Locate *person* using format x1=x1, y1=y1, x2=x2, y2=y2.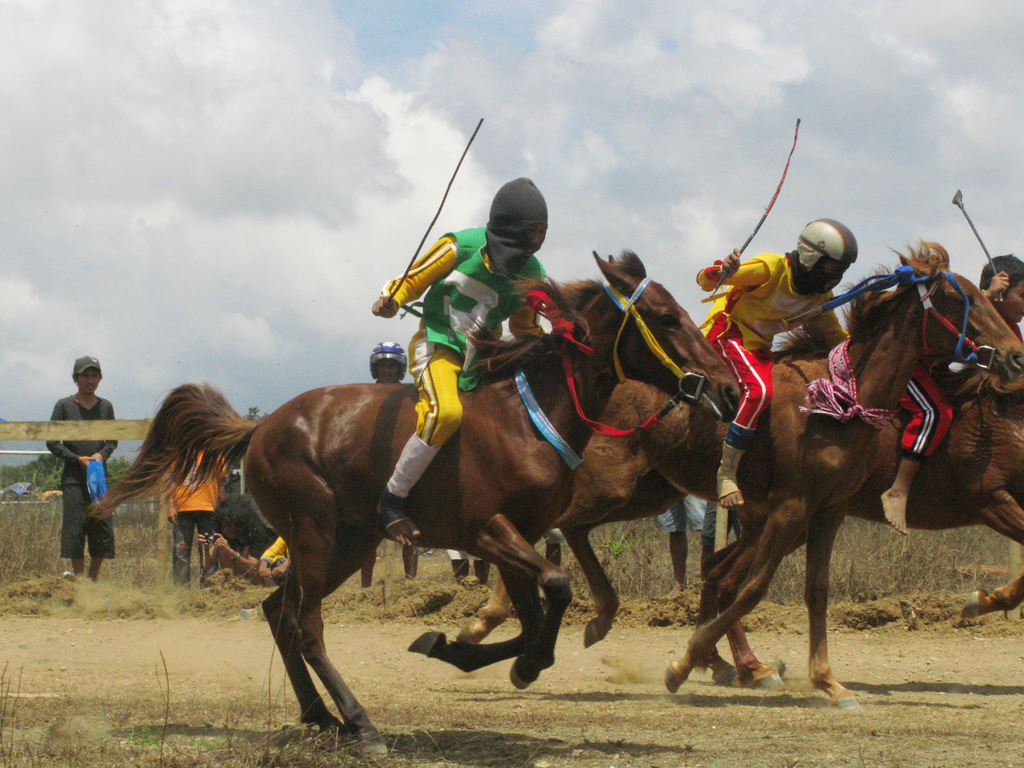
x1=371, y1=173, x2=556, y2=545.
